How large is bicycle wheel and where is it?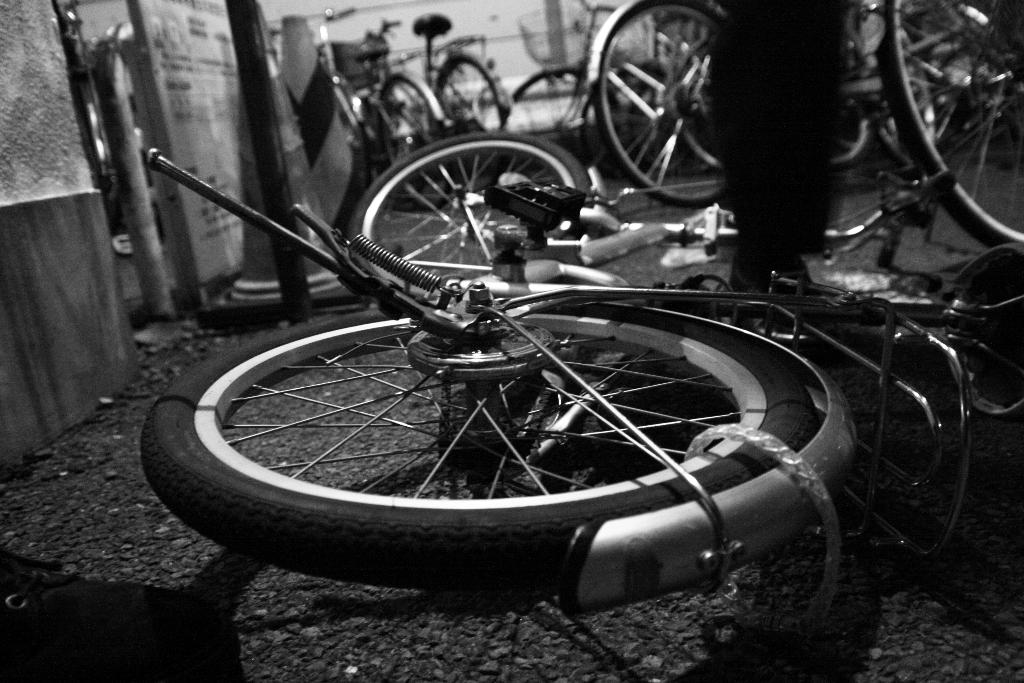
Bounding box: [x1=504, y1=65, x2=602, y2=156].
